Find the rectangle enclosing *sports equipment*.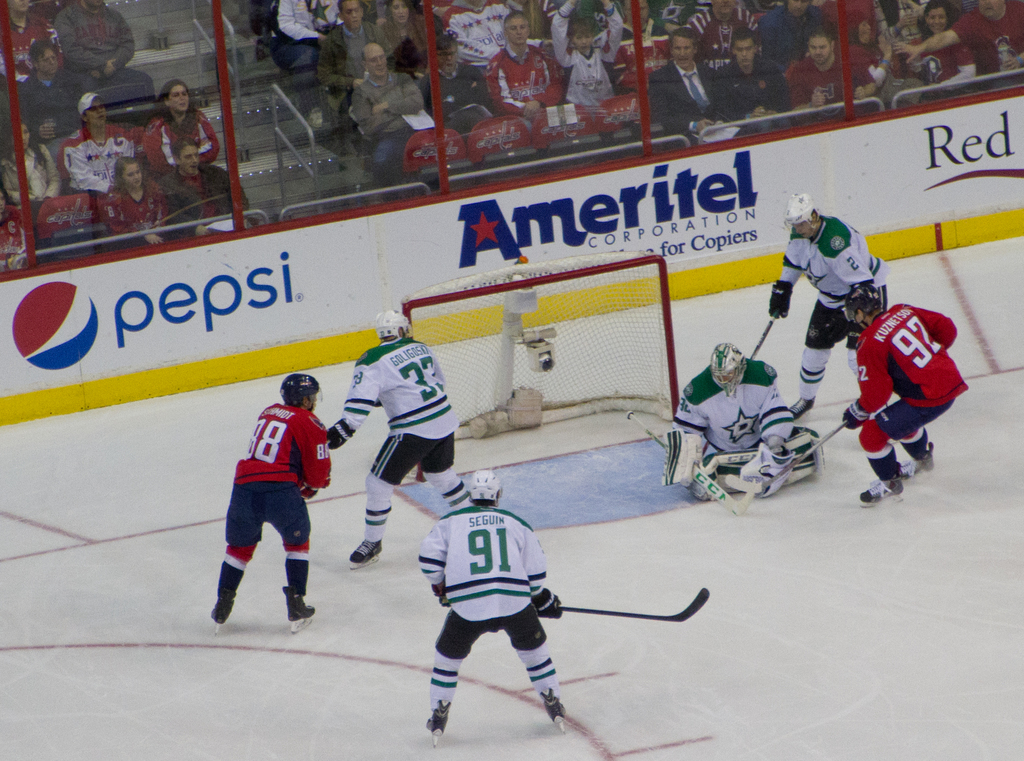
<box>766,276,792,322</box>.
